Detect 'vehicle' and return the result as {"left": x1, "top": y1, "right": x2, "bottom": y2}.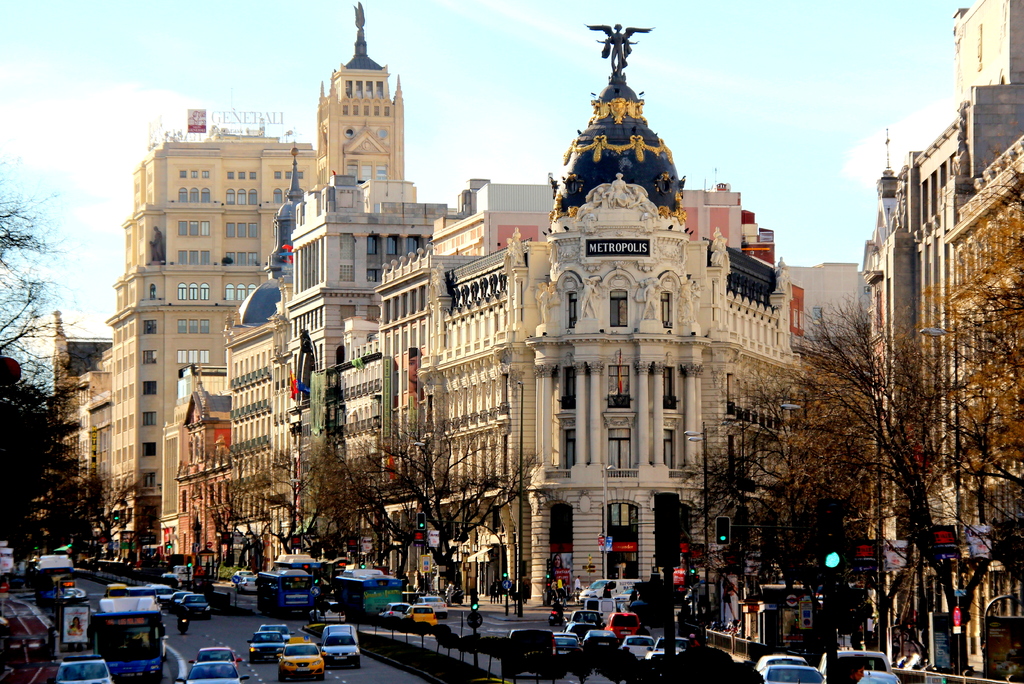
{"left": 92, "top": 588, "right": 164, "bottom": 664}.
